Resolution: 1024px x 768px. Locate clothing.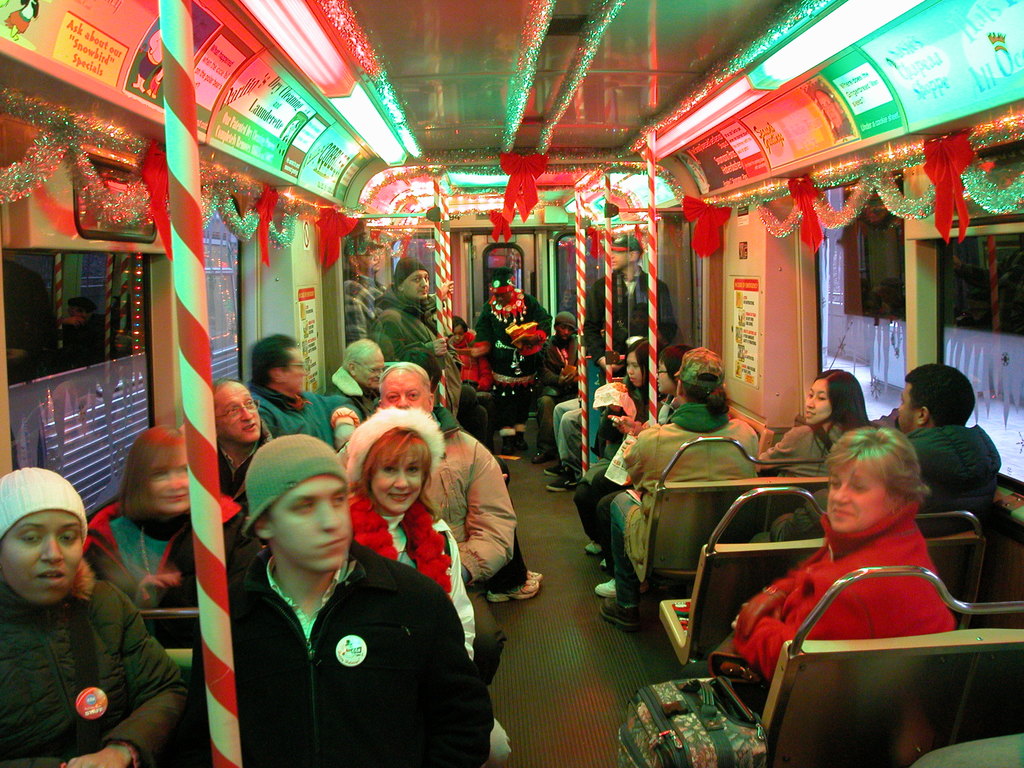
region(345, 278, 392, 341).
